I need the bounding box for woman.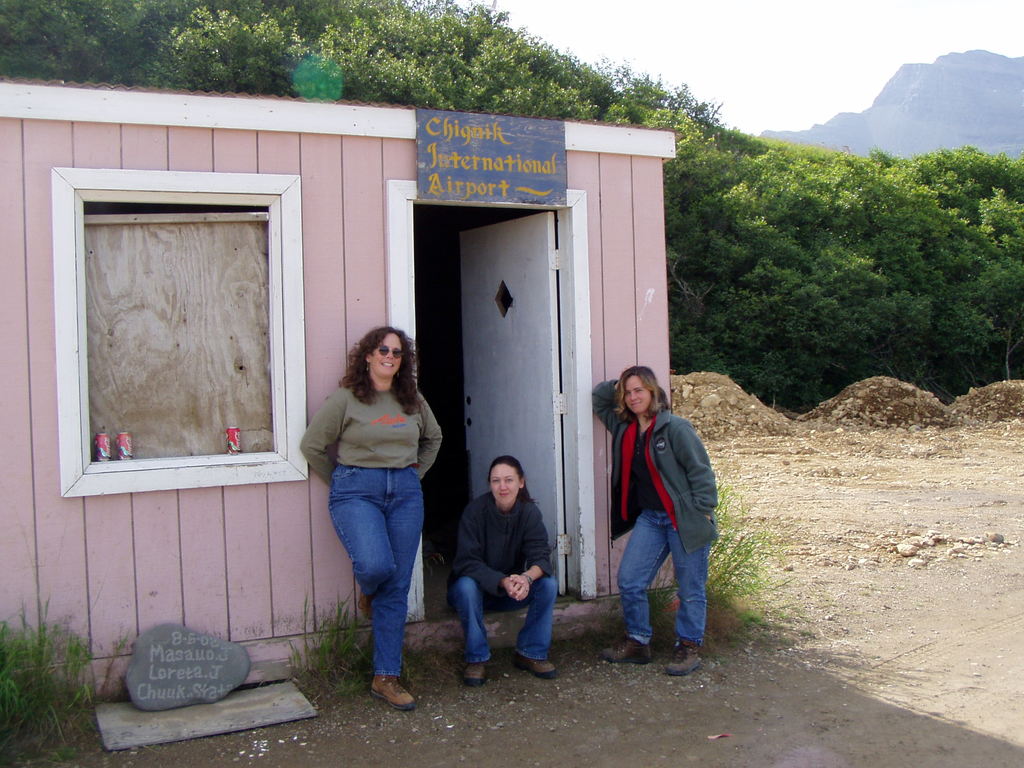
Here it is: [left=452, top=451, right=562, bottom=686].
